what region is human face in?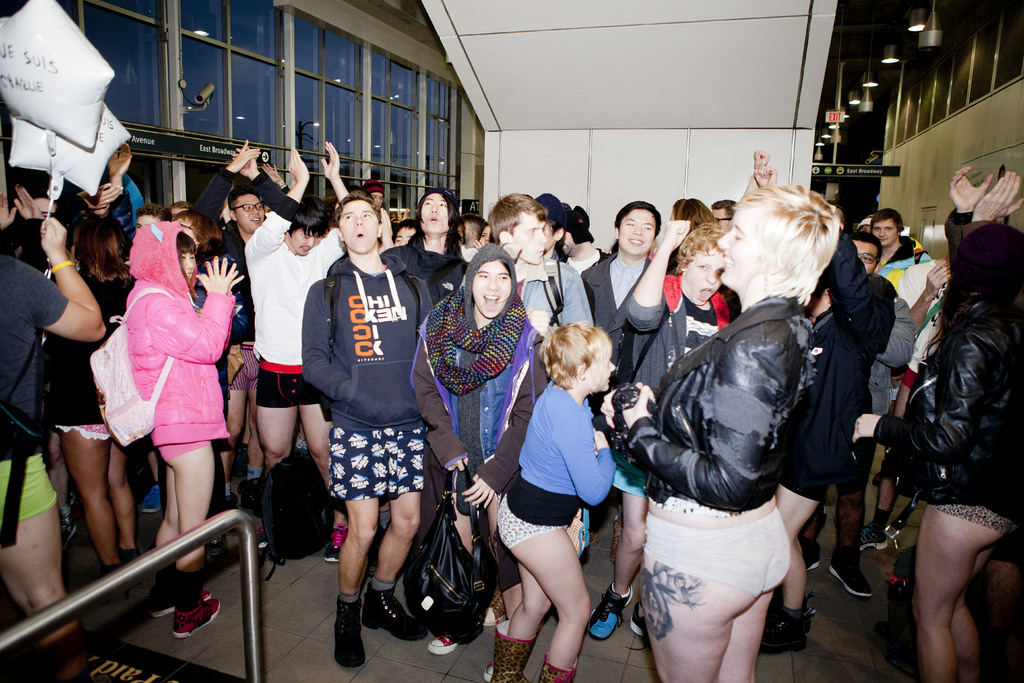
(left=471, top=261, right=515, bottom=314).
